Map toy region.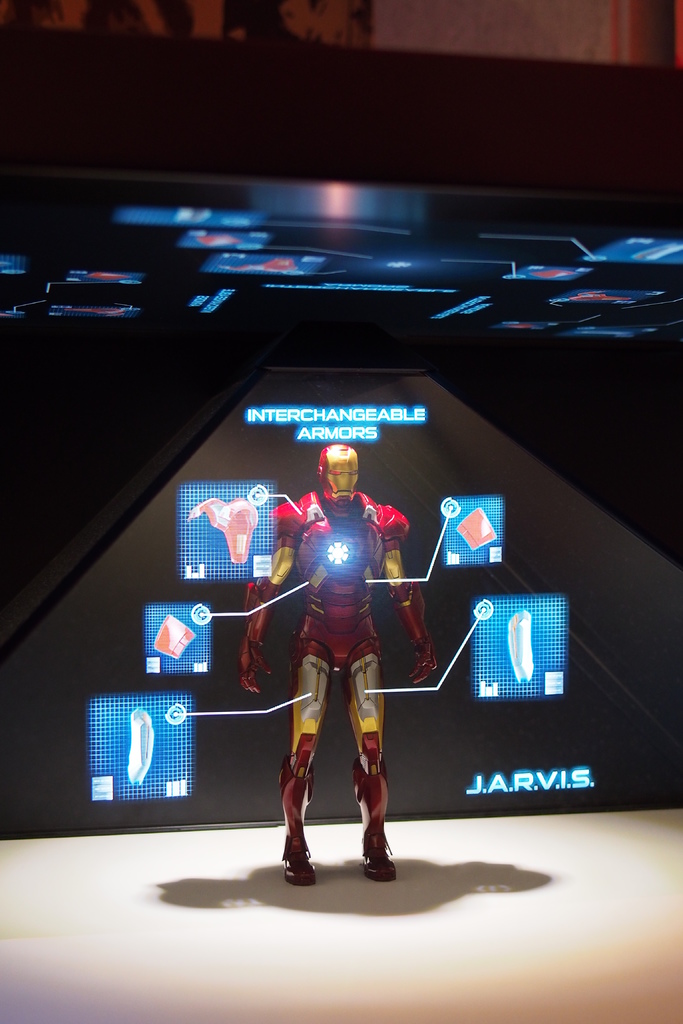
Mapped to <region>85, 273, 127, 283</region>.
